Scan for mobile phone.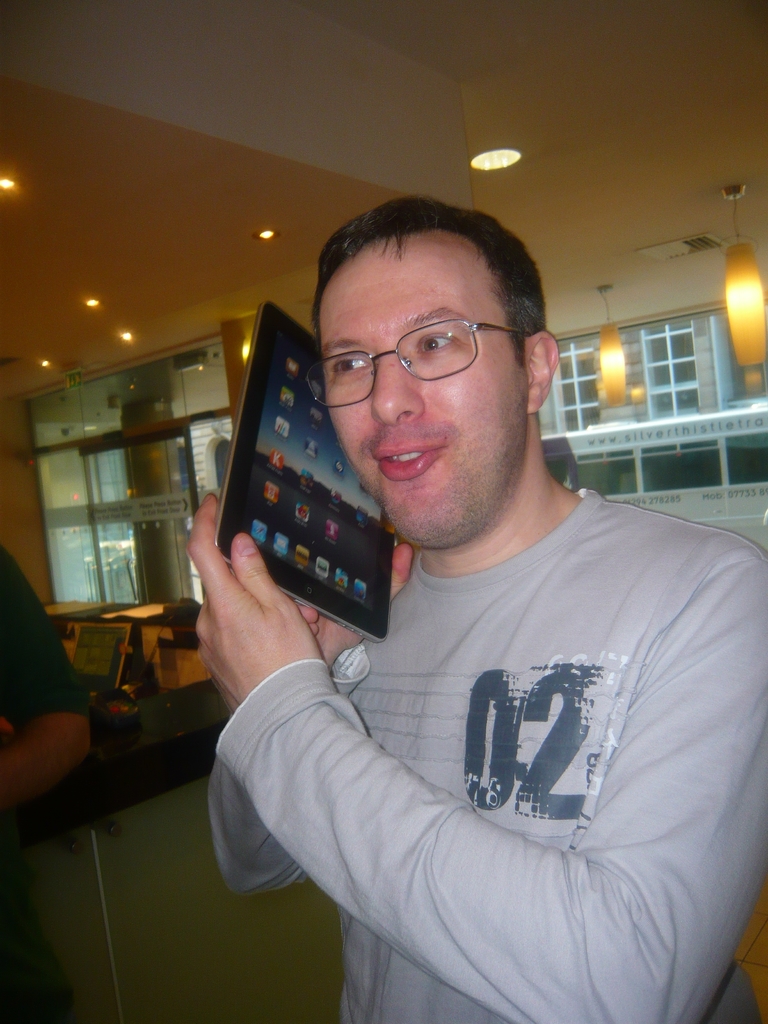
Scan result: crop(213, 301, 399, 642).
